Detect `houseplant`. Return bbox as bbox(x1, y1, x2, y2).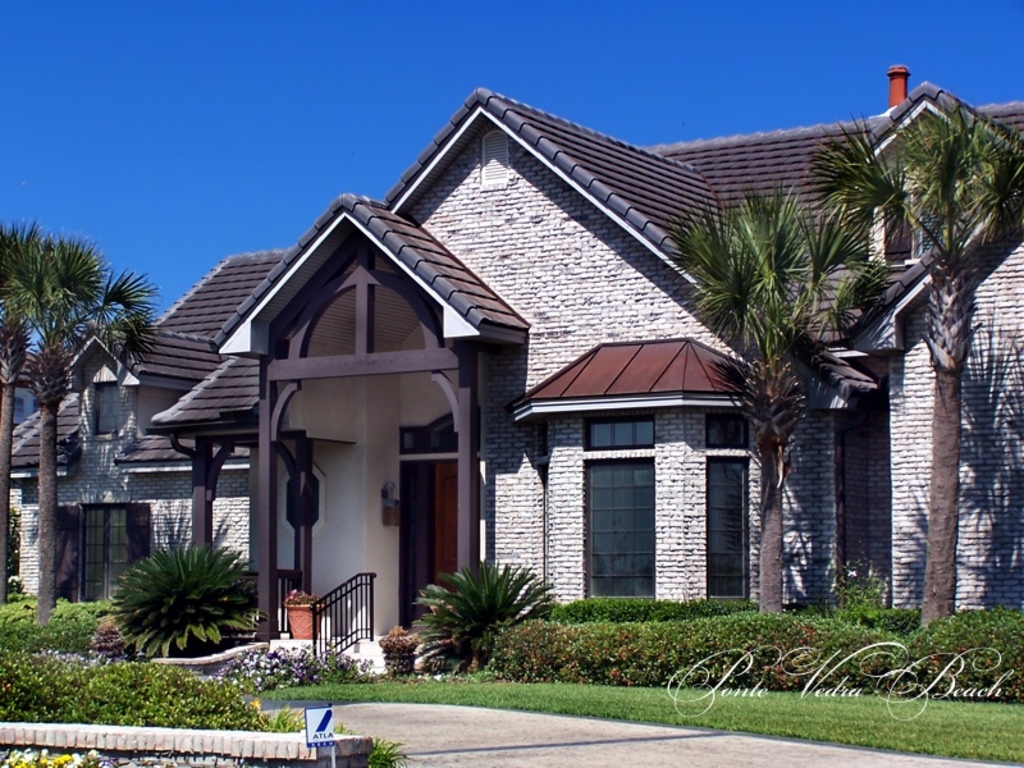
bbox(403, 548, 541, 664).
